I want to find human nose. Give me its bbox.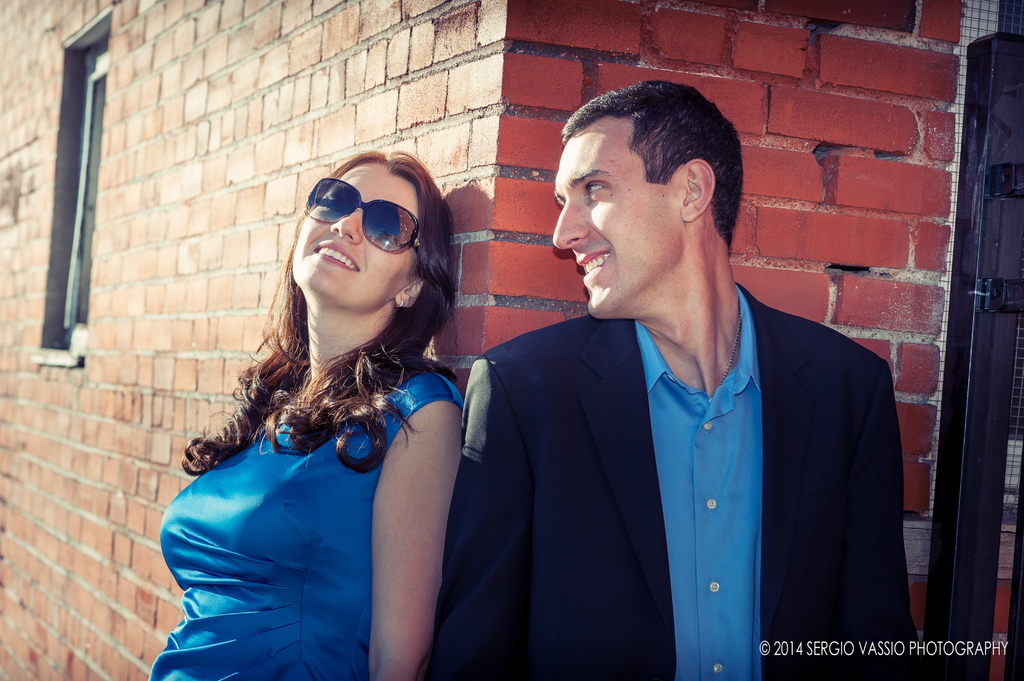
select_region(332, 209, 365, 246).
